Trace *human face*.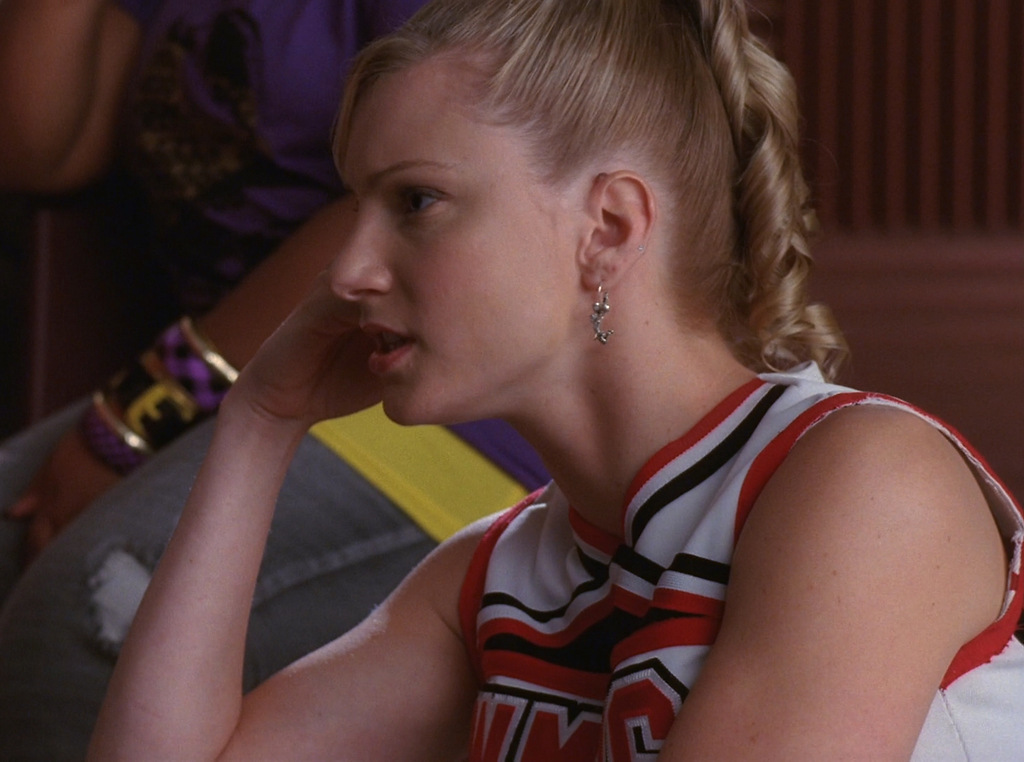
Traced to [x1=319, y1=66, x2=571, y2=428].
